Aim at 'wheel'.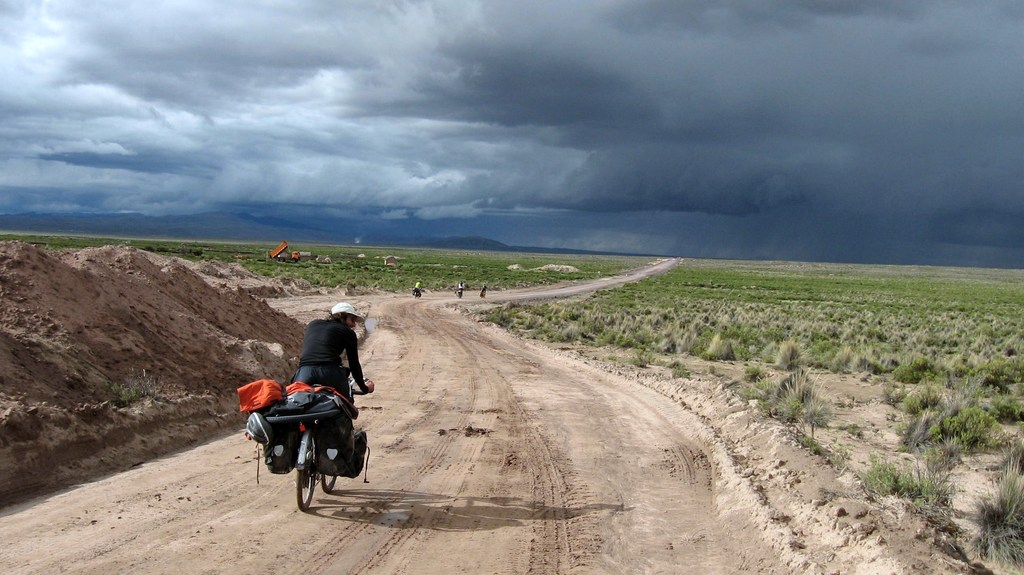
Aimed at box(317, 469, 344, 492).
